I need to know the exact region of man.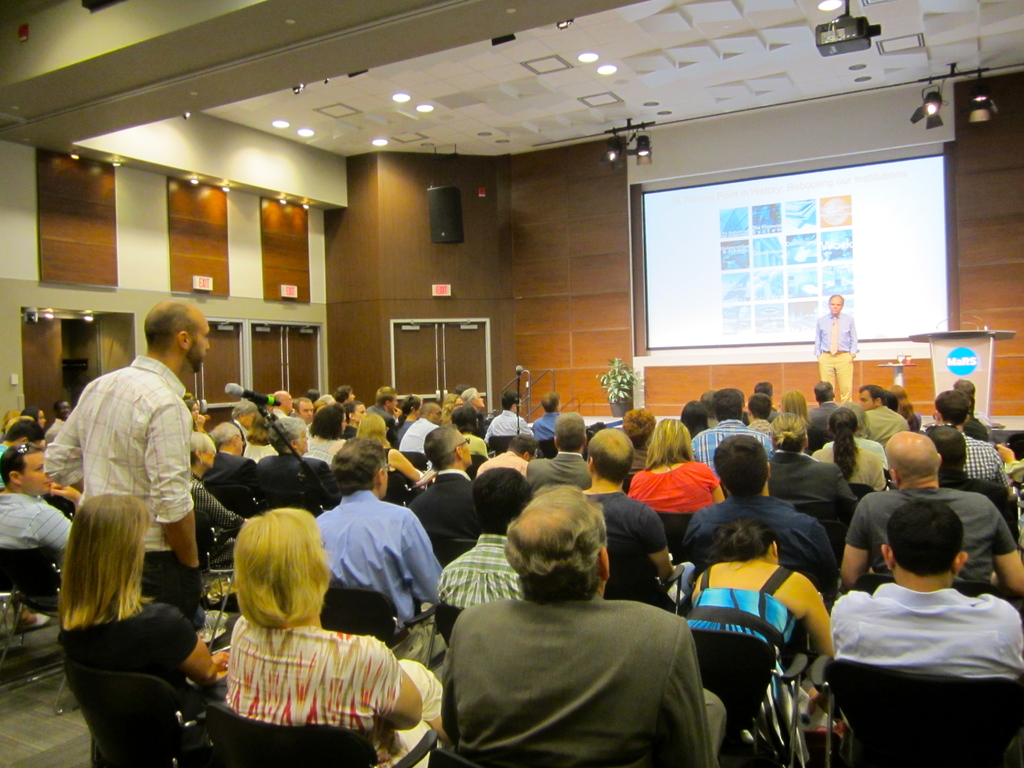
Region: (754,380,781,420).
